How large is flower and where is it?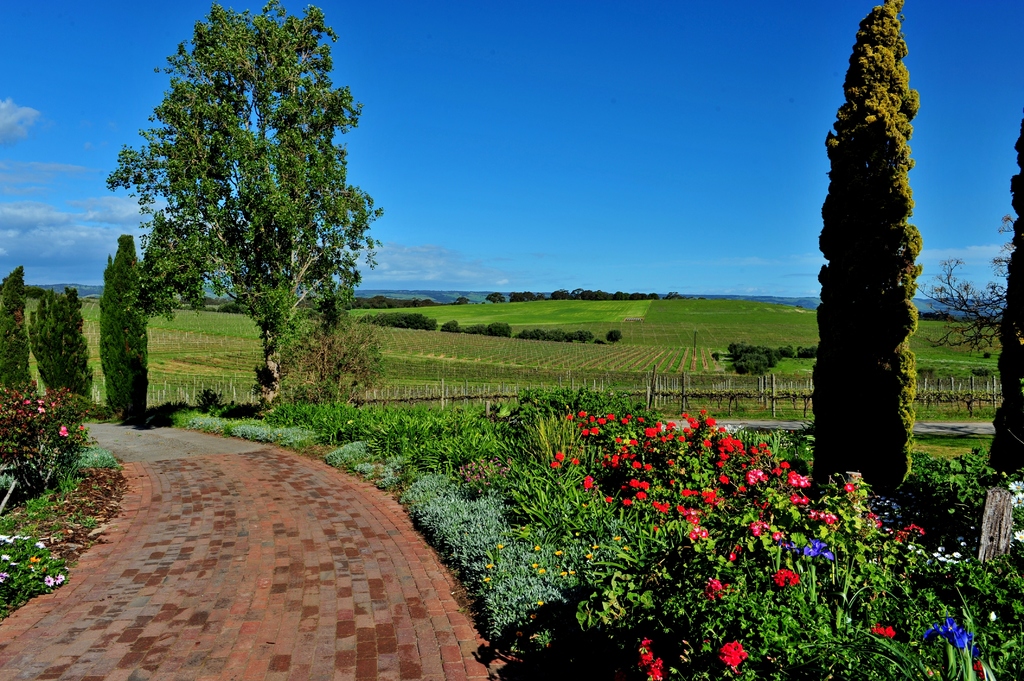
Bounding box: bbox=[721, 639, 745, 676].
